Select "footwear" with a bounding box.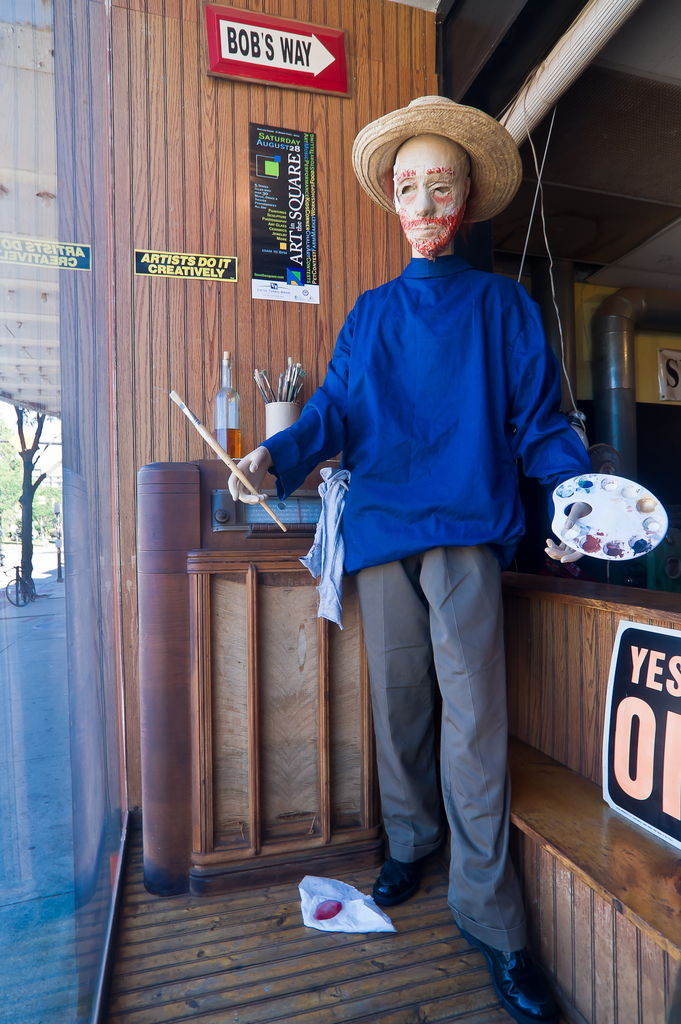
(477, 929, 553, 1012).
